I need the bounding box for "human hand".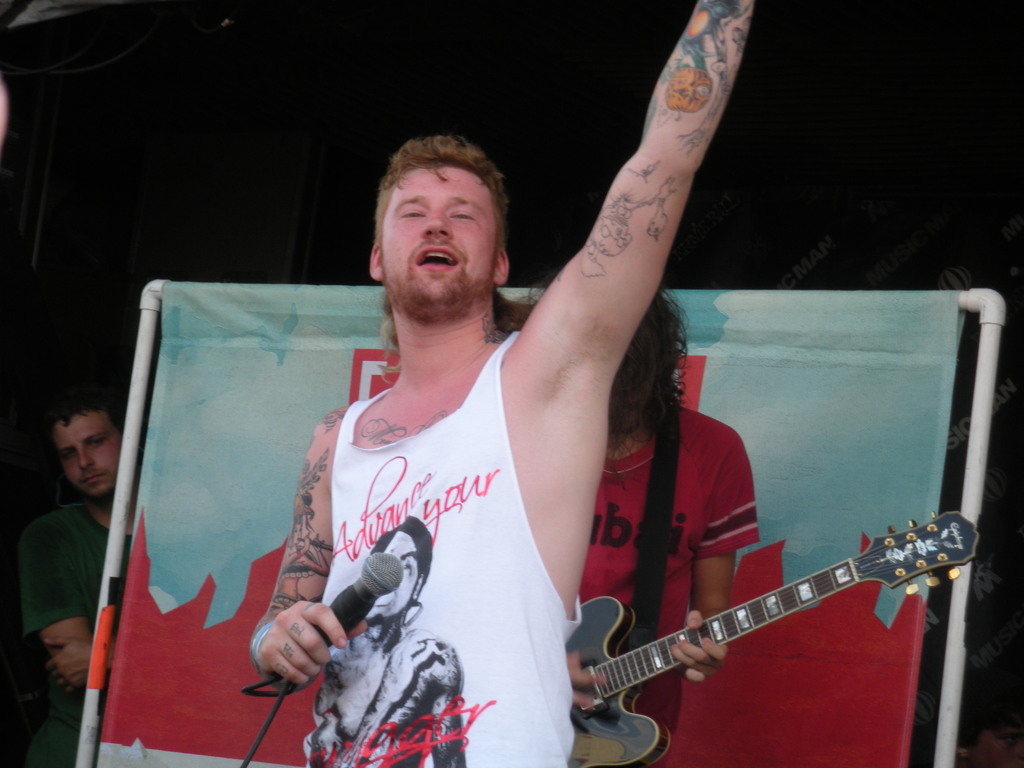
Here it is: {"x1": 247, "y1": 593, "x2": 329, "y2": 681}.
